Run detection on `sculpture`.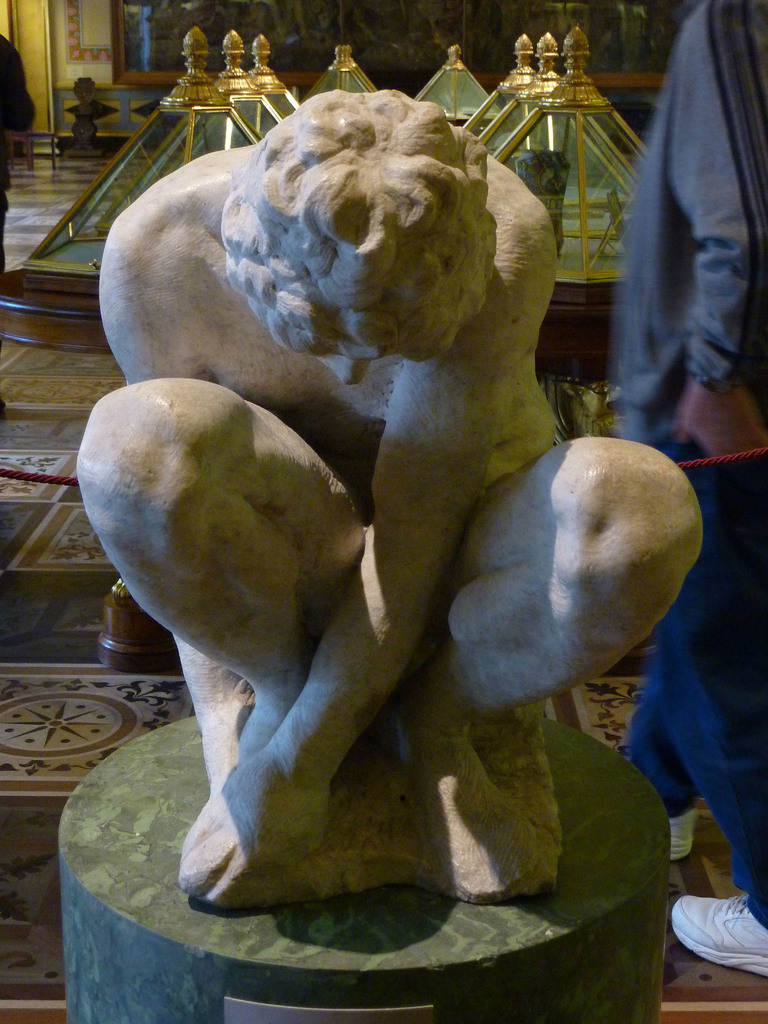
Result: l=93, t=48, r=684, b=1007.
